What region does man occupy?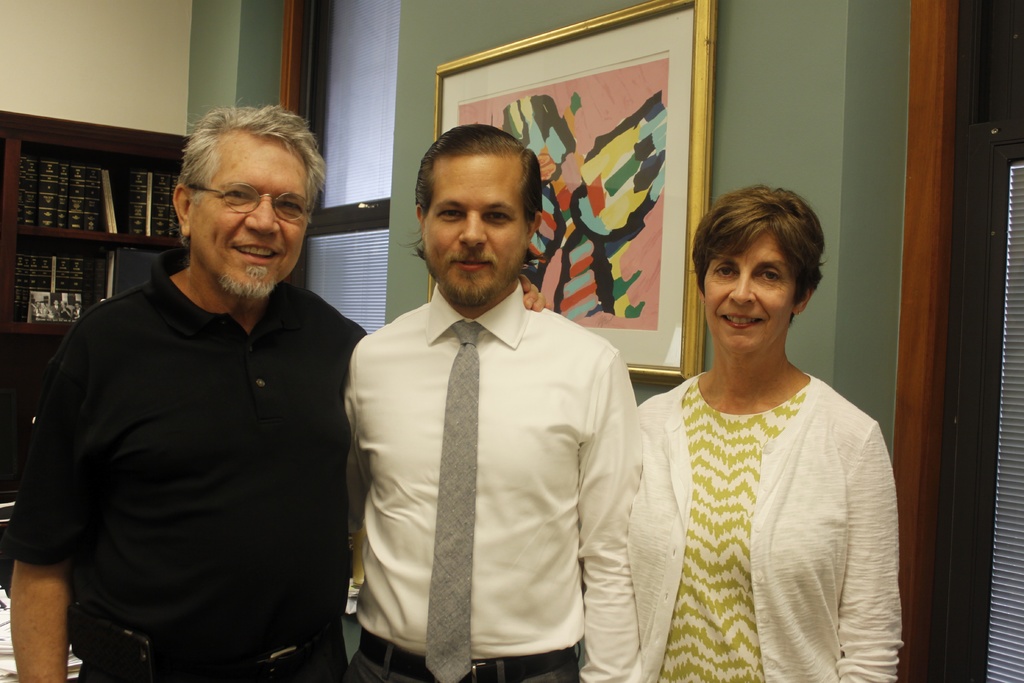
l=4, t=104, r=556, b=682.
